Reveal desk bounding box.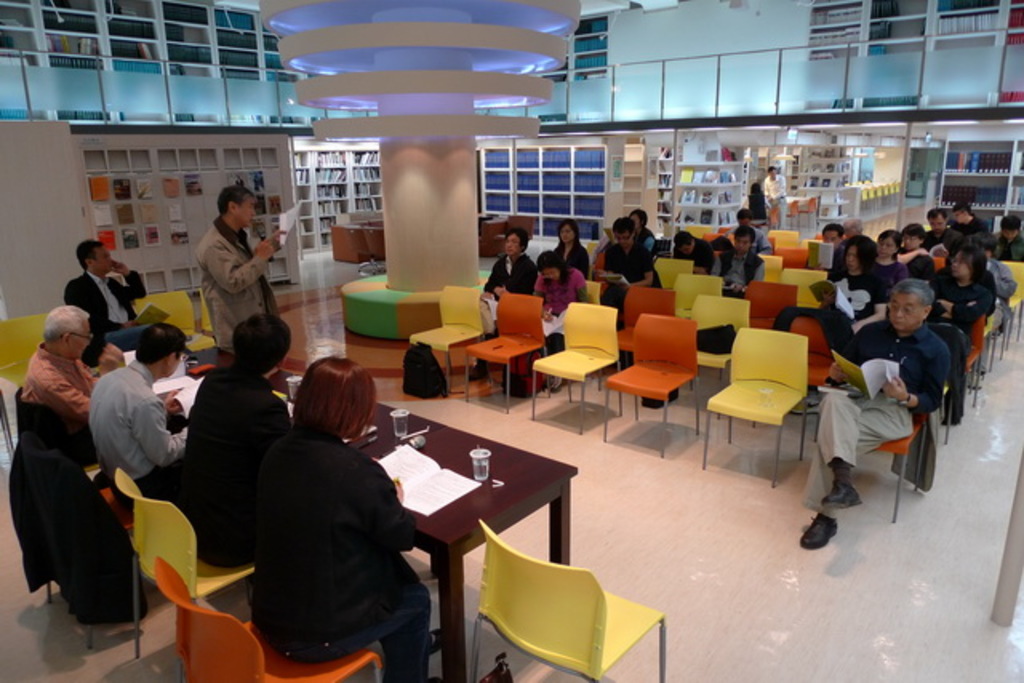
Revealed: BBox(154, 349, 579, 681).
